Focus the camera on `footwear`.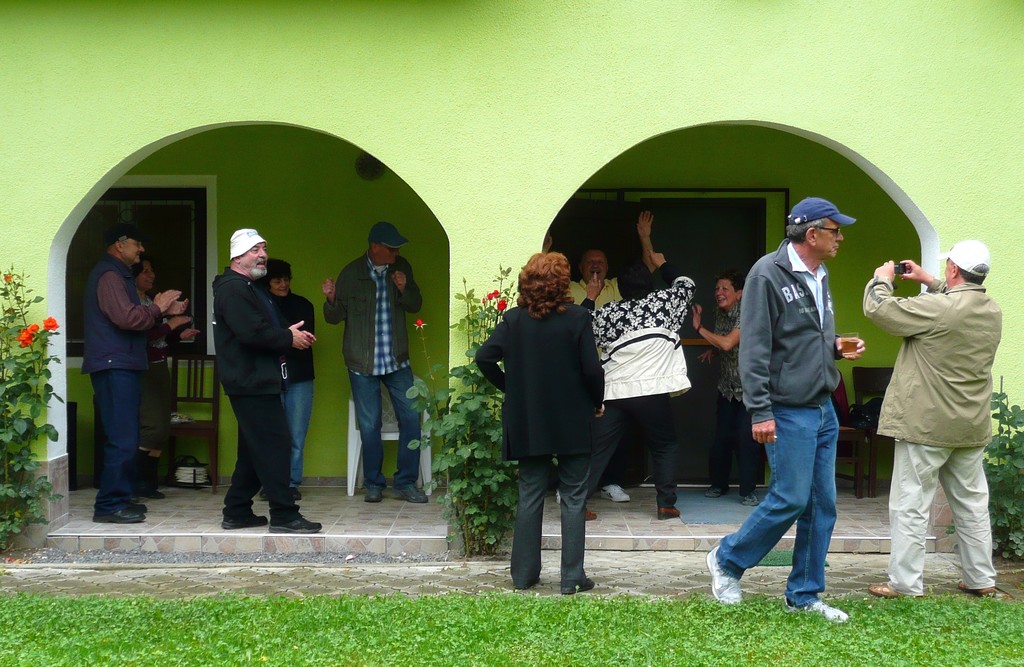
Focus region: [140, 488, 165, 500].
